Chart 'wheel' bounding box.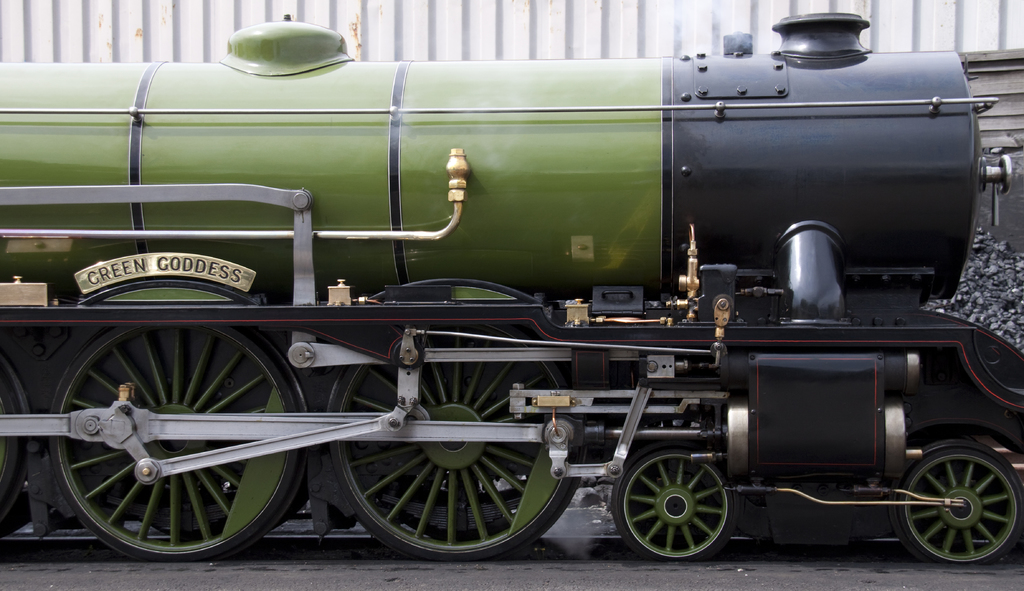
Charted: select_region(0, 357, 26, 526).
